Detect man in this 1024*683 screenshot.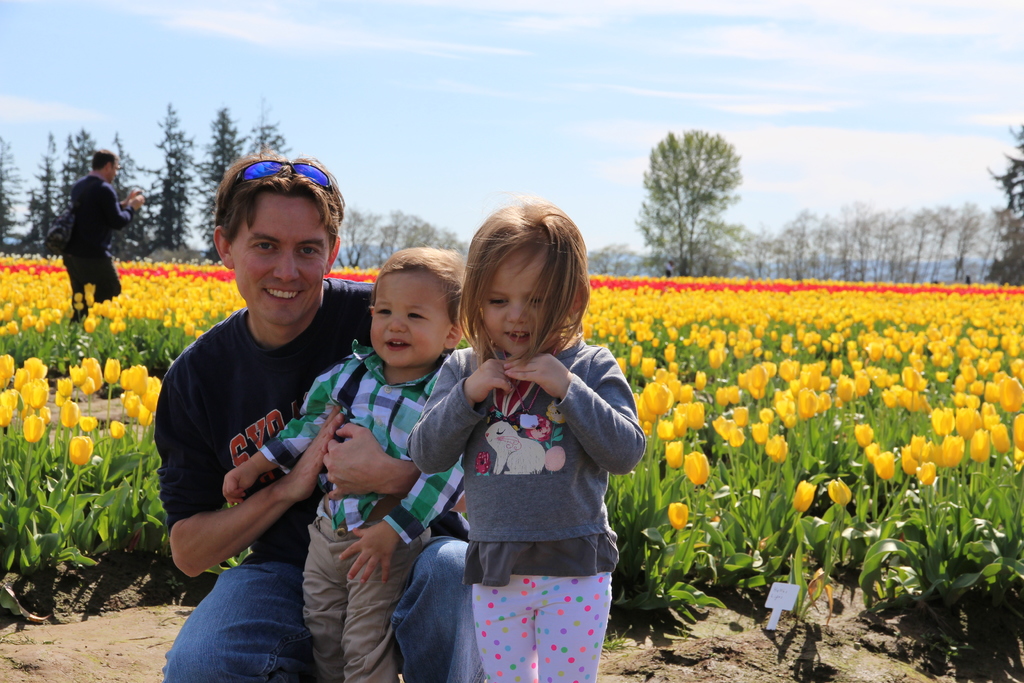
Detection: x1=42 y1=149 x2=124 y2=316.
